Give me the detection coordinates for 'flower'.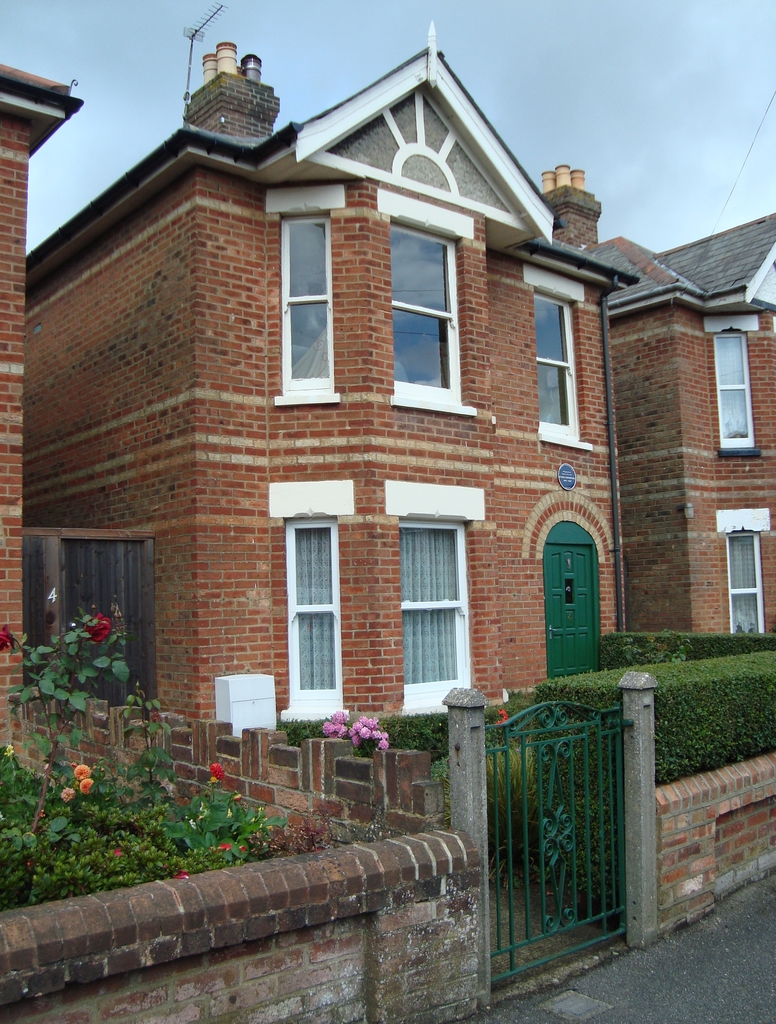
box(0, 623, 17, 646).
